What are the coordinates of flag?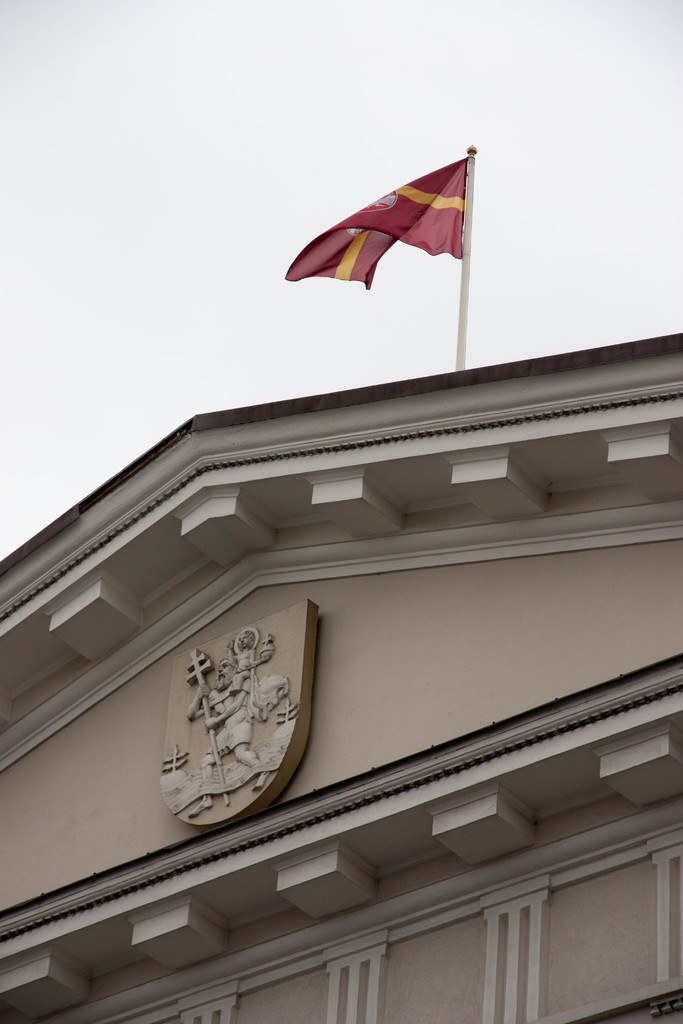
270,161,472,294.
